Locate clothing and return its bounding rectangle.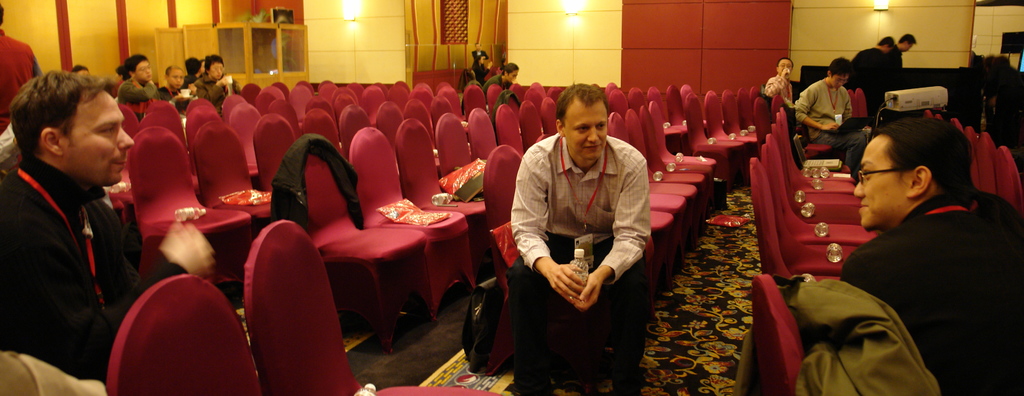
<region>764, 75, 801, 127</region>.
